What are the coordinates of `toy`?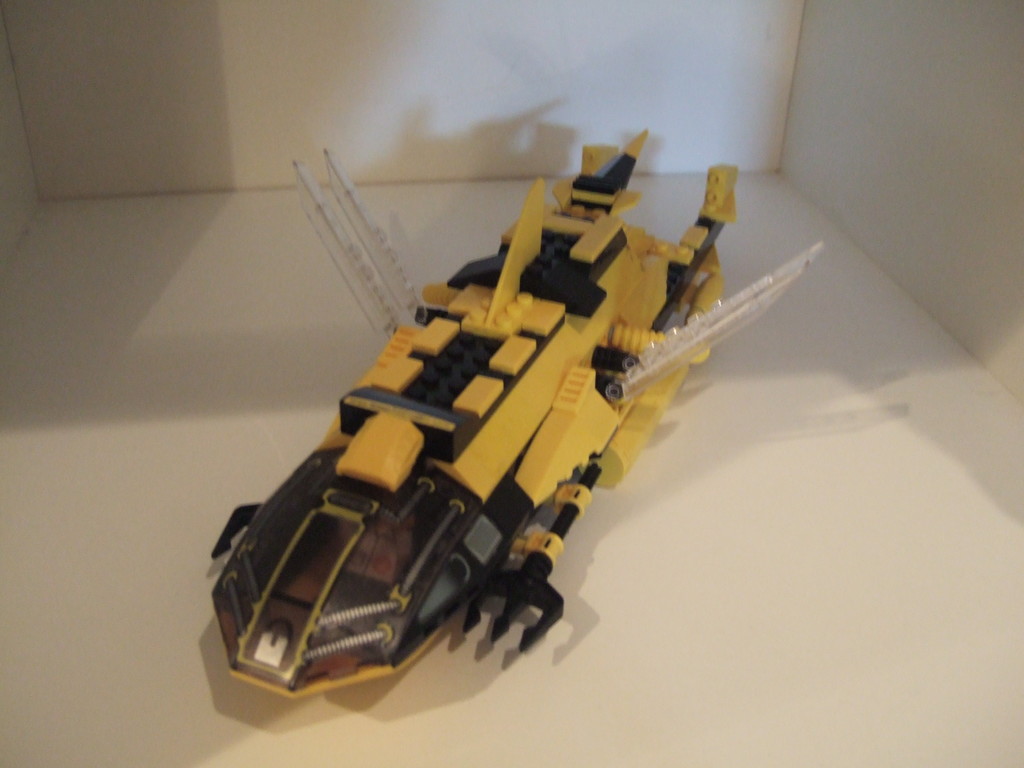
{"x1": 199, "y1": 101, "x2": 829, "y2": 716}.
